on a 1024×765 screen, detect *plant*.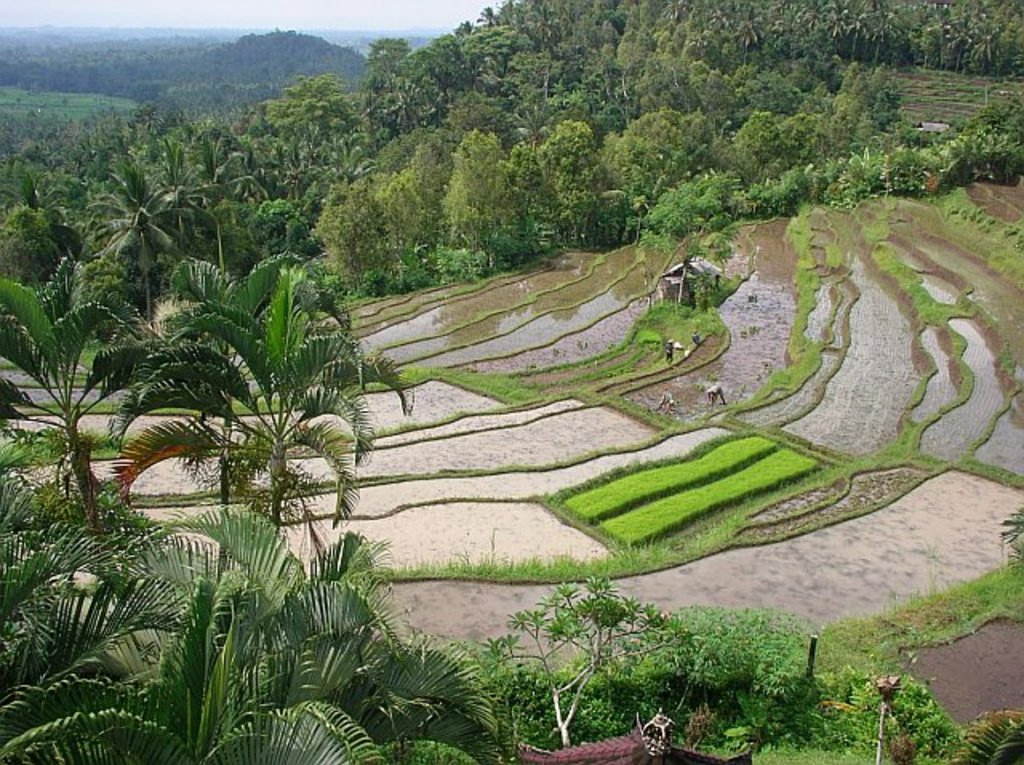
pyautogui.locateOnScreen(1003, 496, 1022, 619).
